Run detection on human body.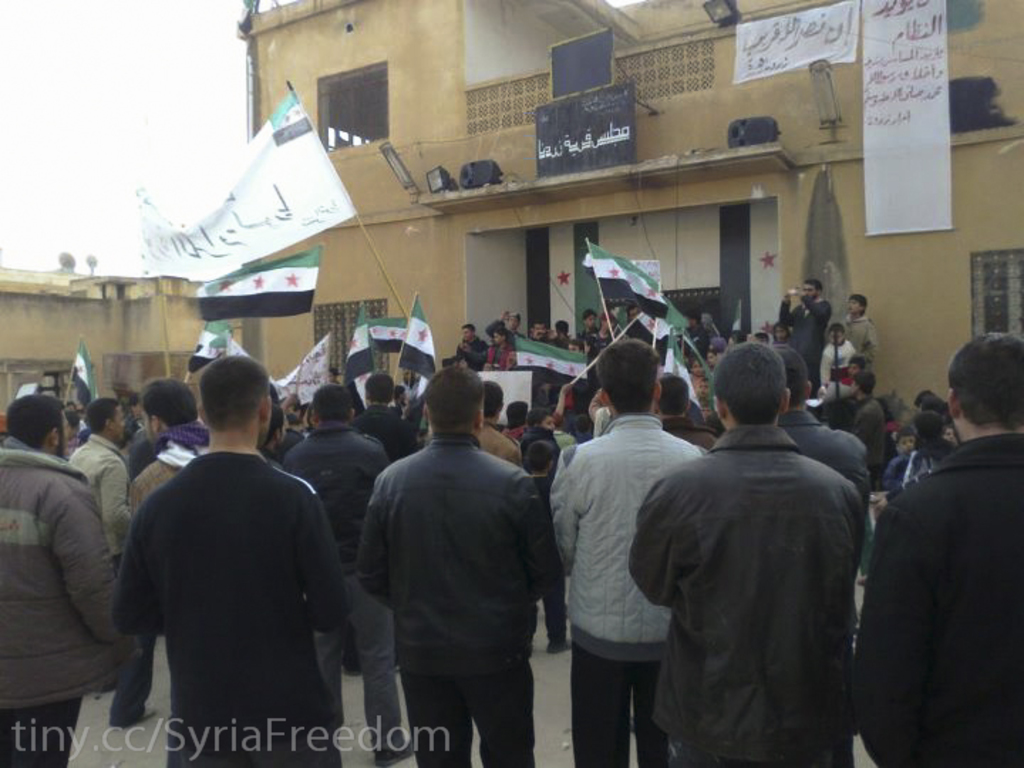
Result: bbox=(0, 402, 102, 767).
